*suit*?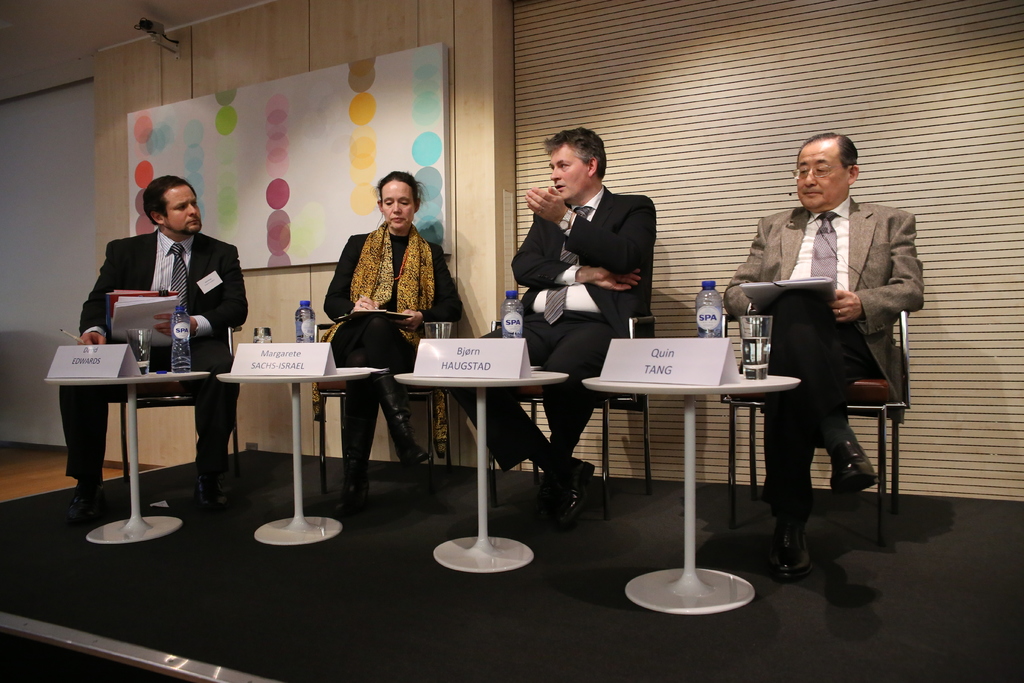
<bbox>727, 192, 924, 527</bbox>
